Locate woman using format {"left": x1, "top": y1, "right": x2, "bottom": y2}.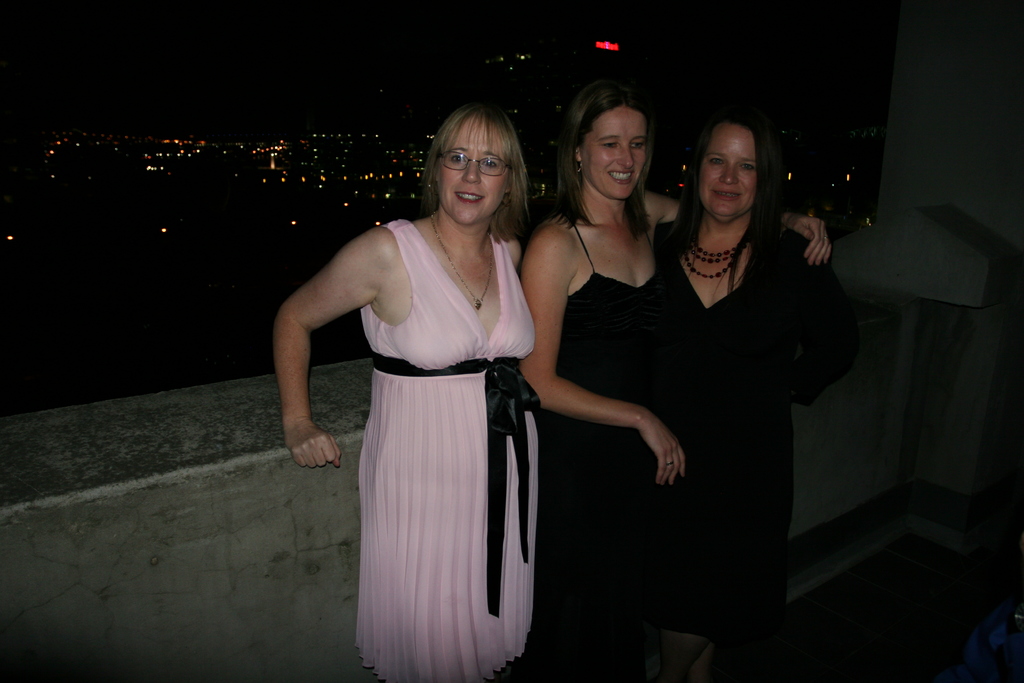
{"left": 518, "top": 88, "right": 830, "bottom": 682}.
